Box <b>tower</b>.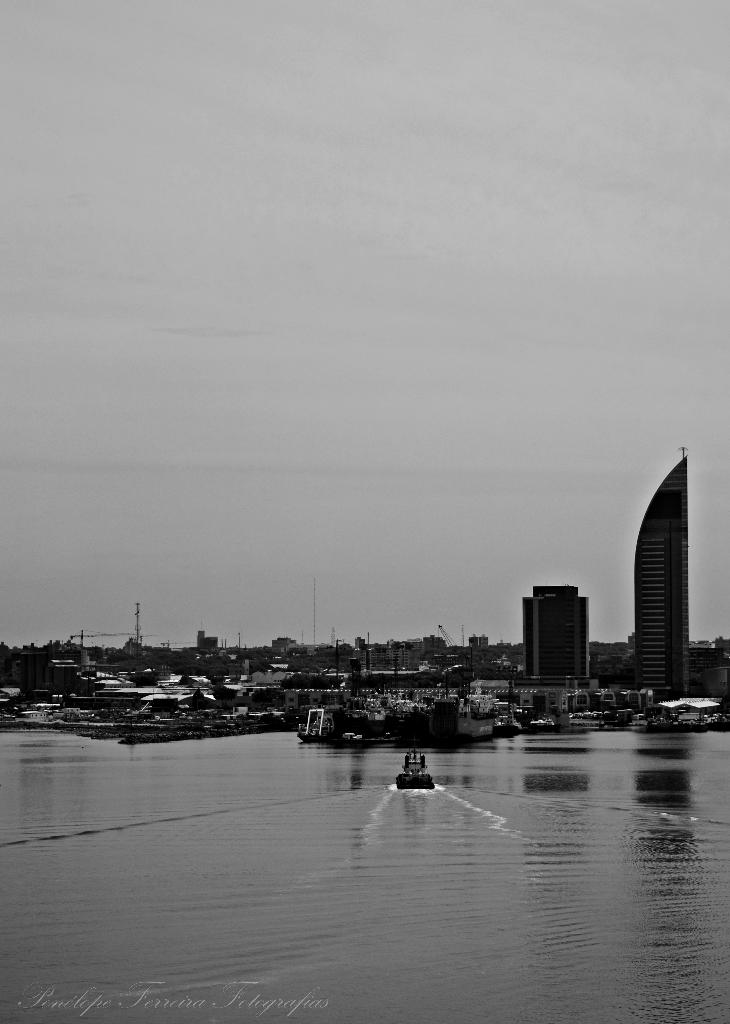
[623, 431, 717, 710].
